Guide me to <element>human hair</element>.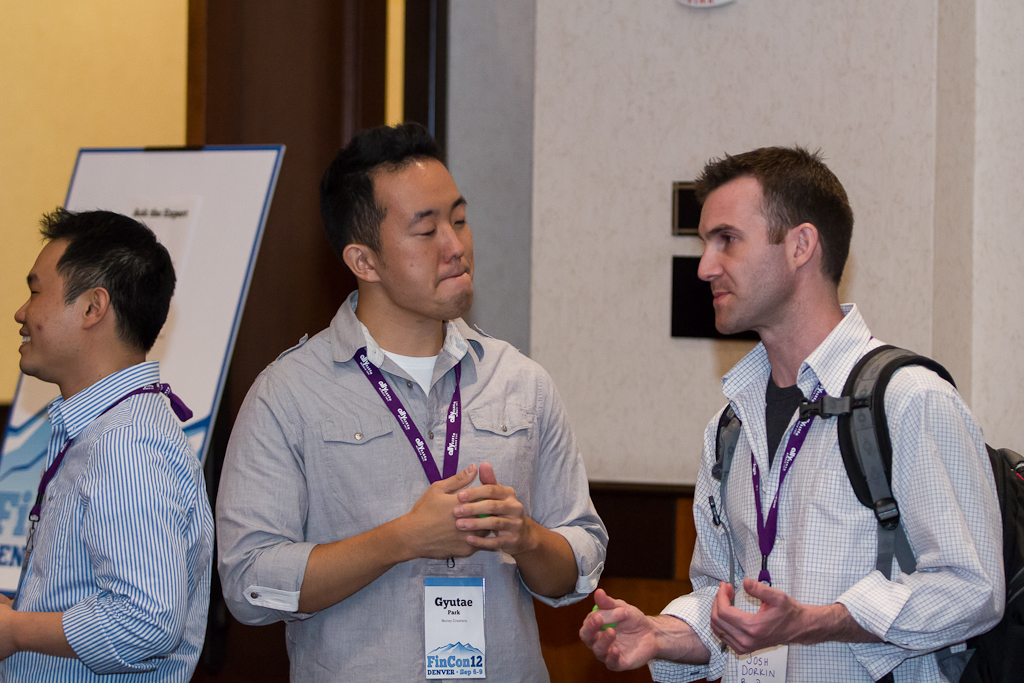
Guidance: <box>35,205,175,357</box>.
